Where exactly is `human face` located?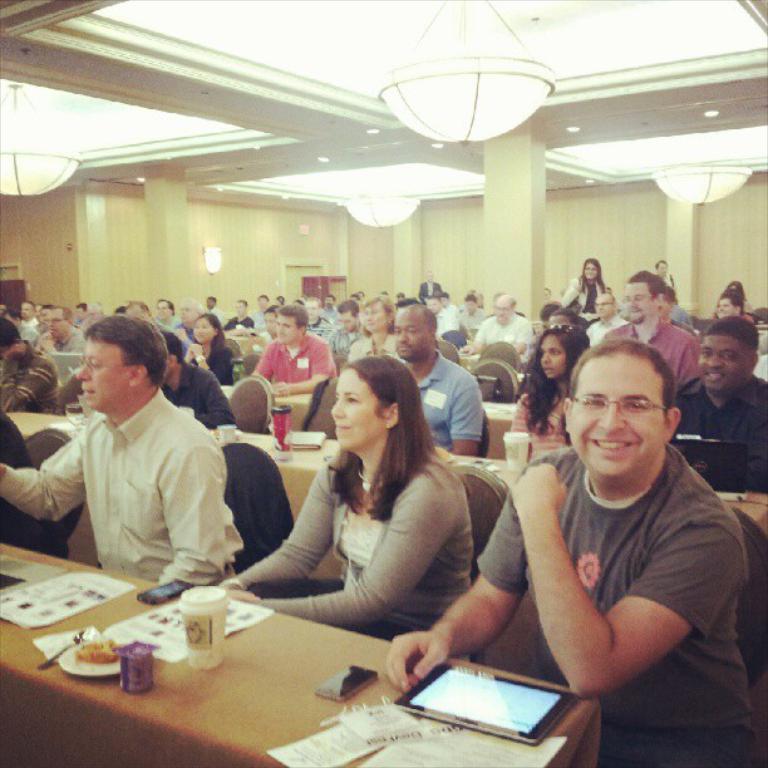
Its bounding box is BBox(699, 334, 753, 402).
